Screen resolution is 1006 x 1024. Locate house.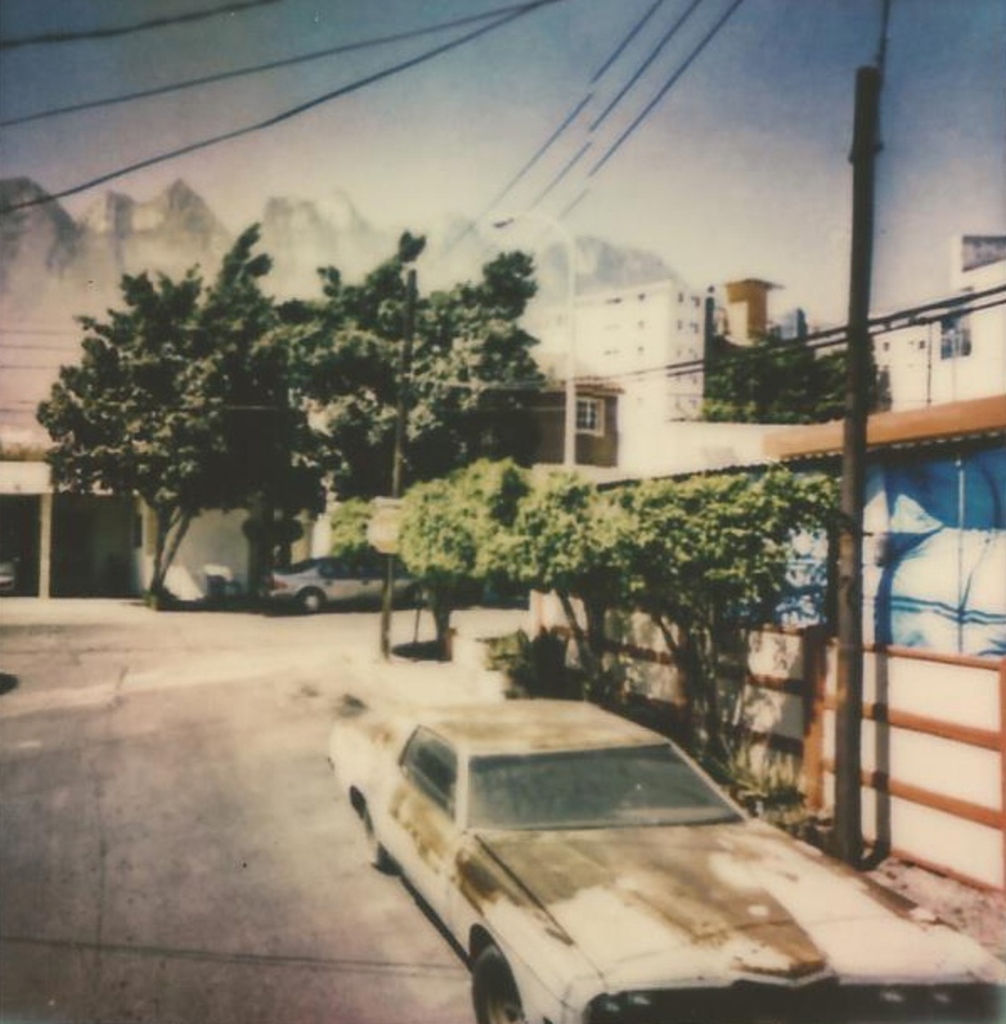
<box>841,232,1004,382</box>.
